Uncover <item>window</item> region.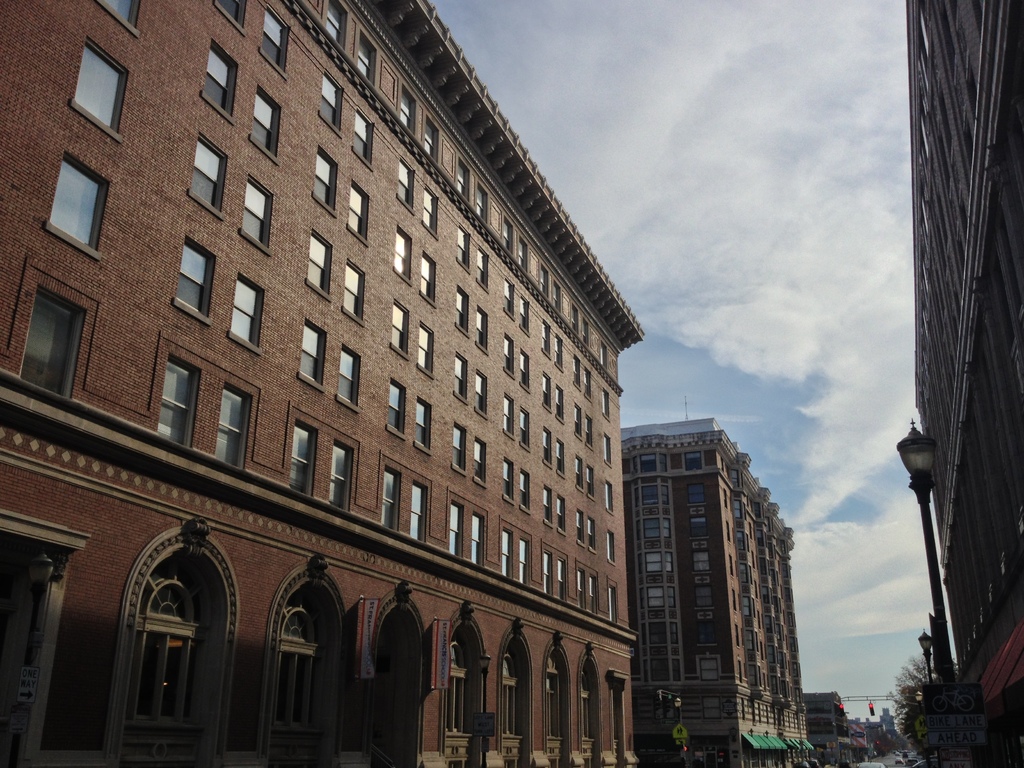
Uncovered: (633,522,670,540).
